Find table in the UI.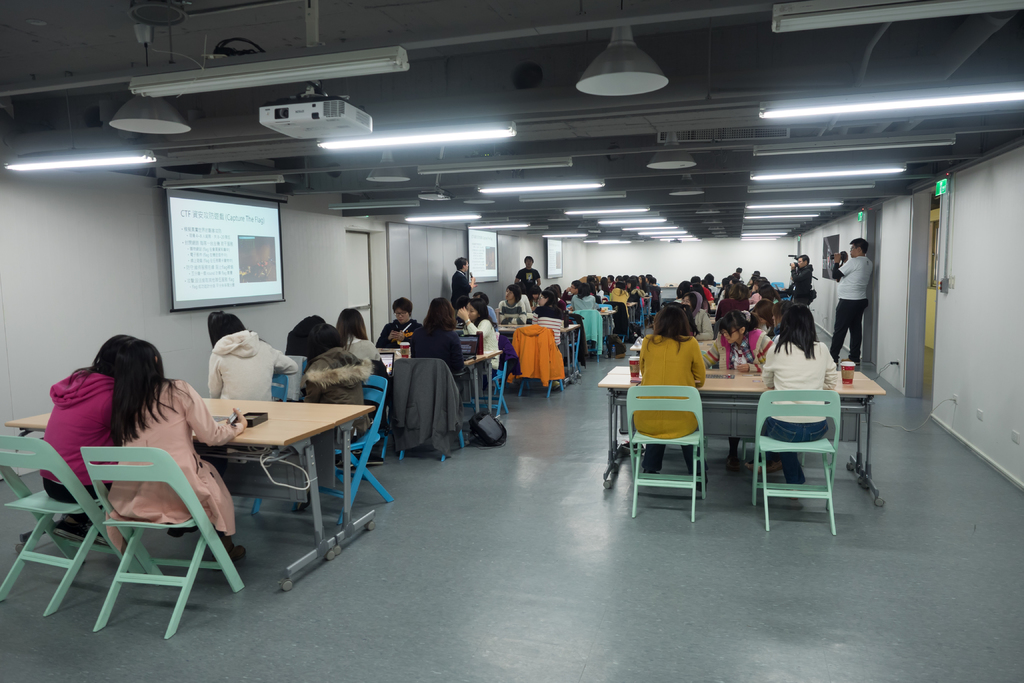
UI element at {"left": 462, "top": 349, "right": 504, "bottom": 418}.
